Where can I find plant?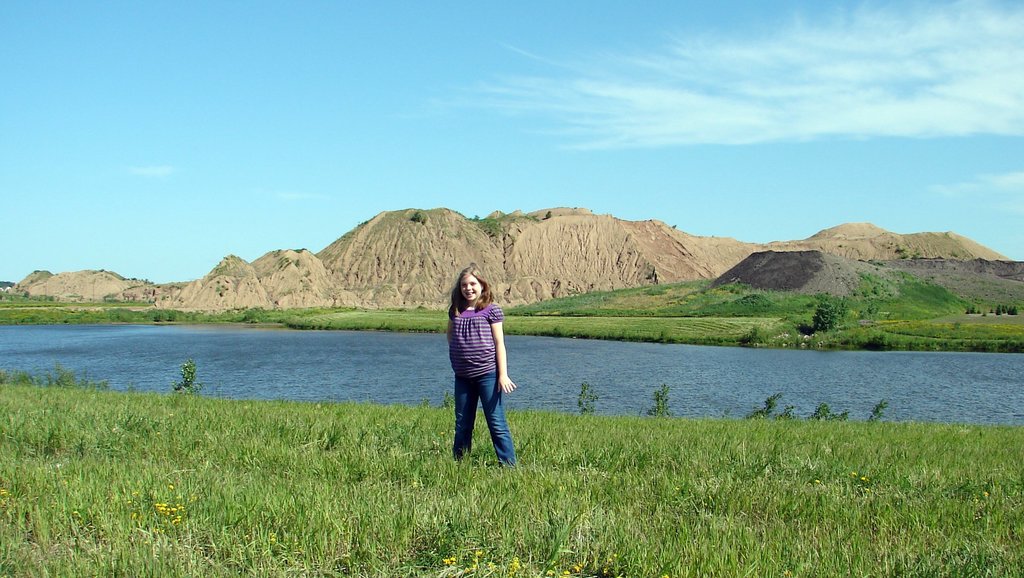
You can find it at 641/373/672/420.
